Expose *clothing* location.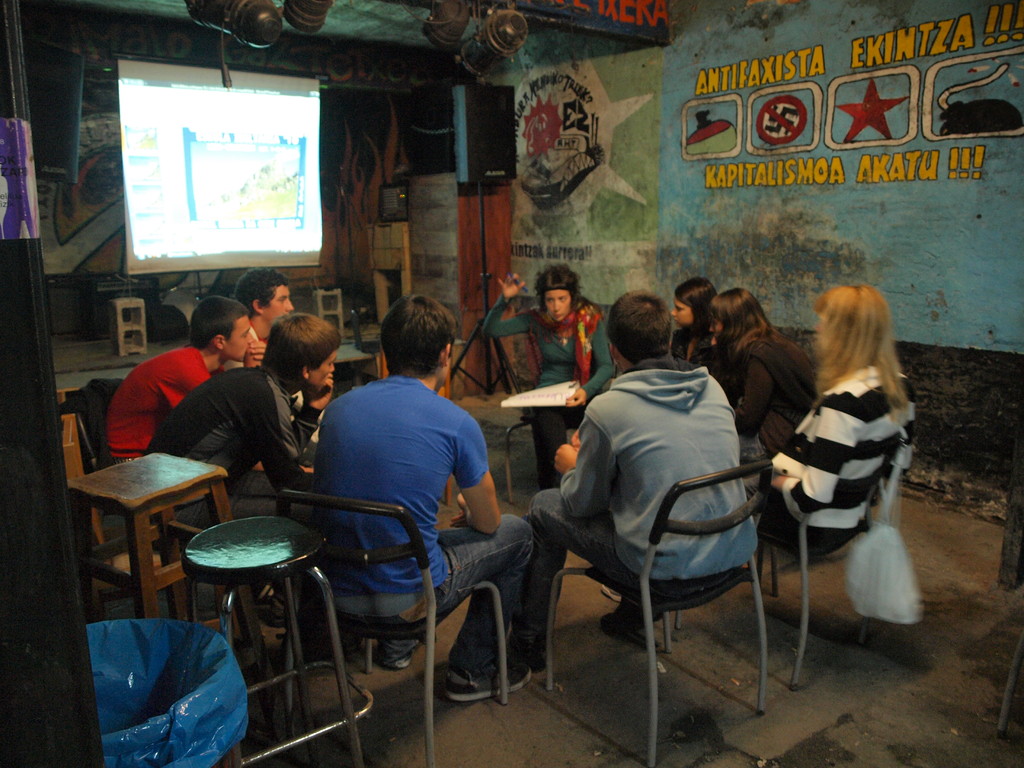
Exposed at (756, 336, 920, 605).
